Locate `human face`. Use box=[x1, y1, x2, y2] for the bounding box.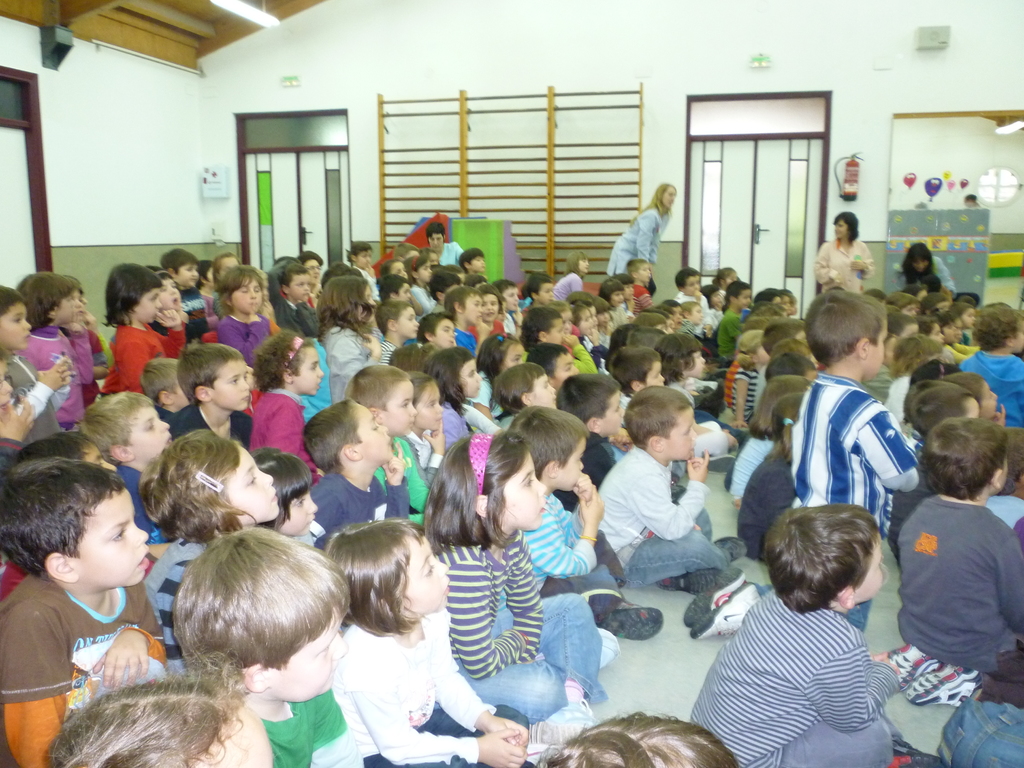
box=[271, 610, 350, 705].
